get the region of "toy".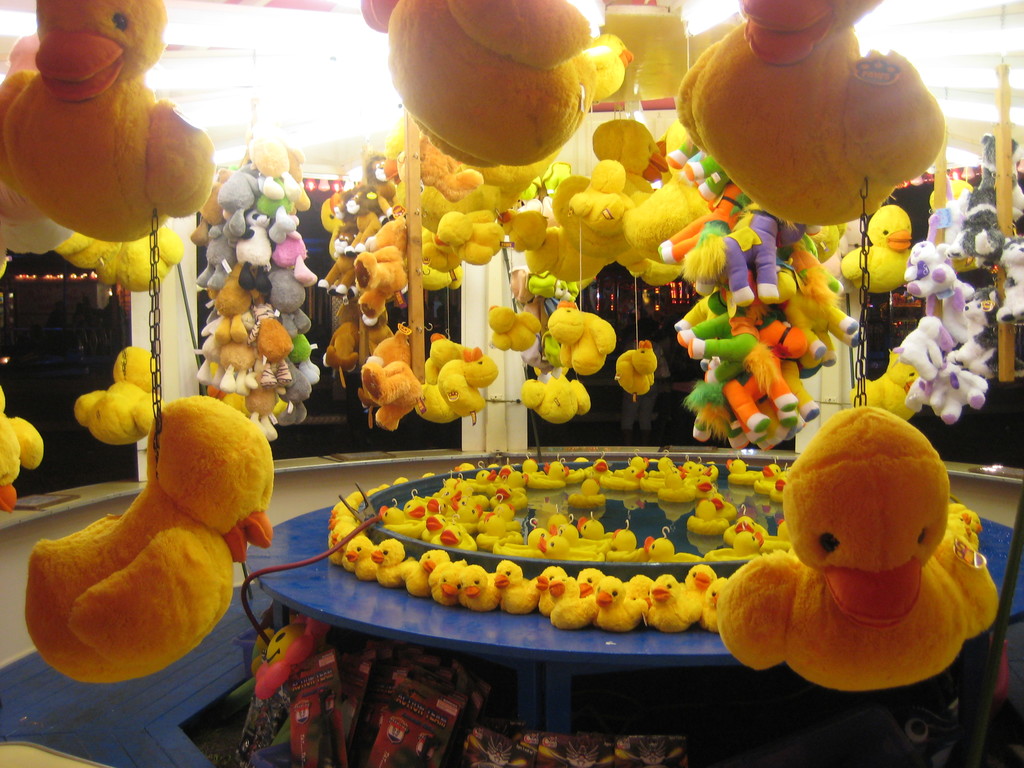
(x1=0, y1=0, x2=218, y2=246).
